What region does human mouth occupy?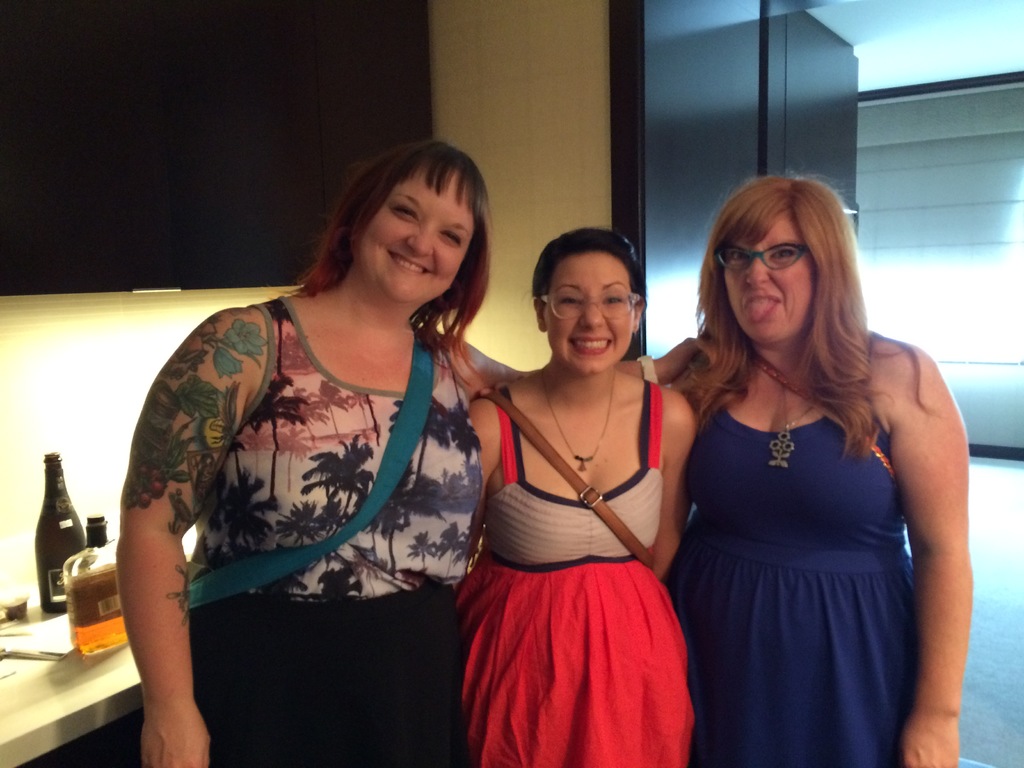
bbox(385, 247, 431, 285).
